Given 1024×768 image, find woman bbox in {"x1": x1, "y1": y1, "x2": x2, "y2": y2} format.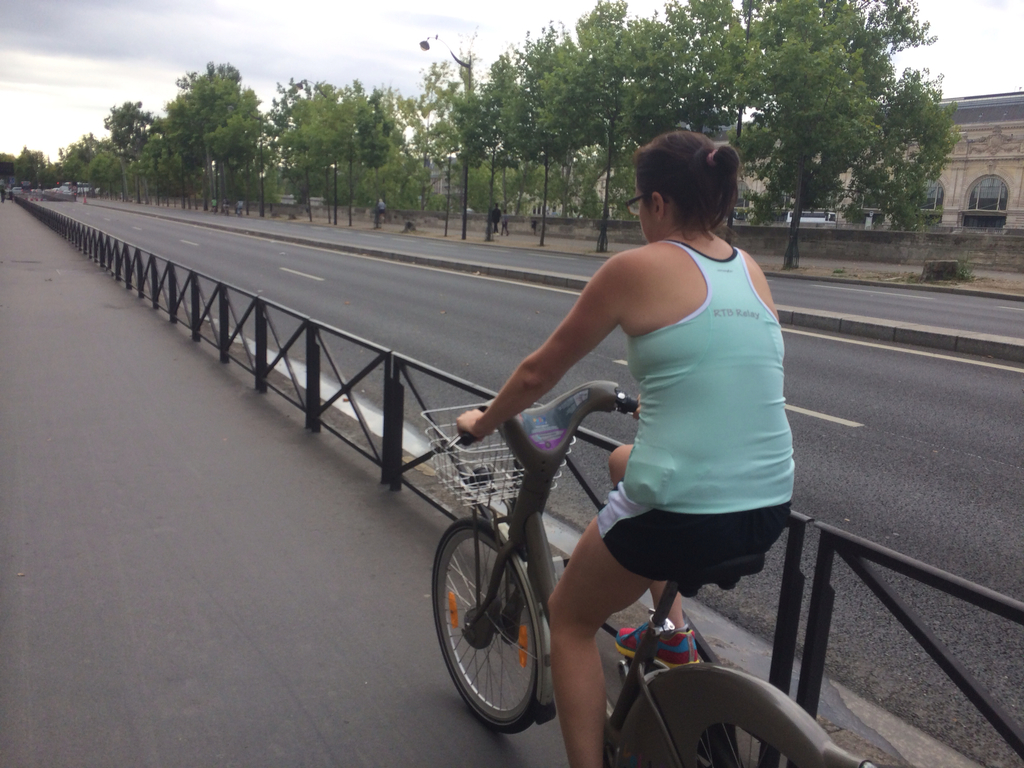
{"x1": 452, "y1": 130, "x2": 797, "y2": 767}.
